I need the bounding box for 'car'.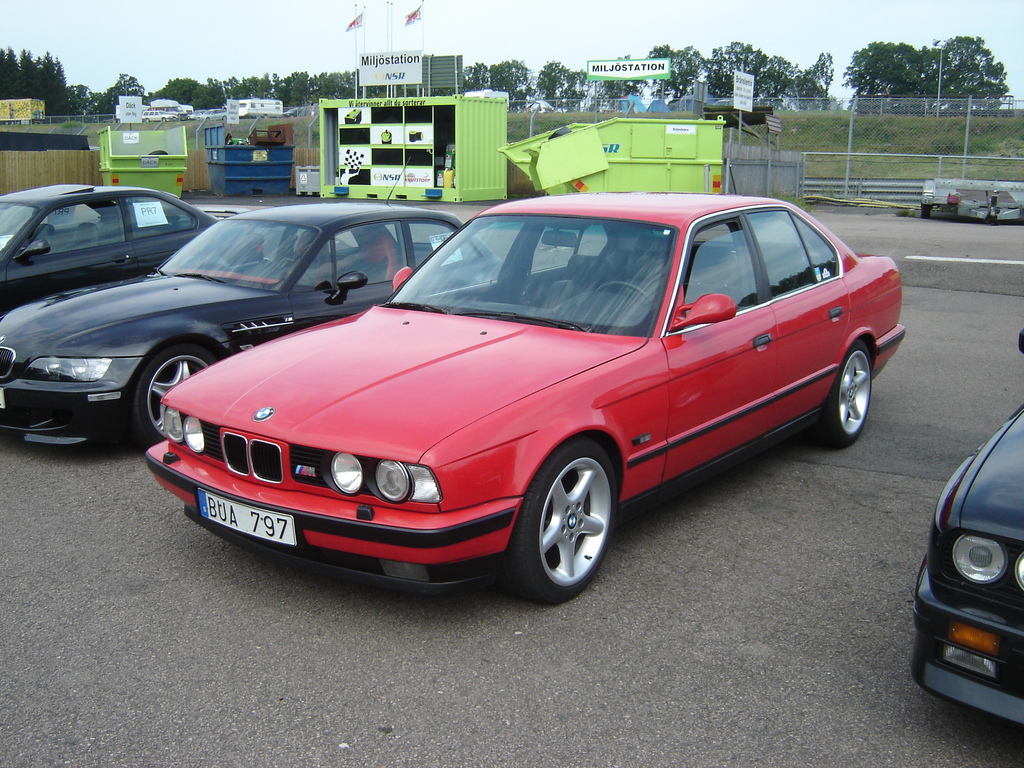
Here it is: box=[185, 108, 207, 119].
